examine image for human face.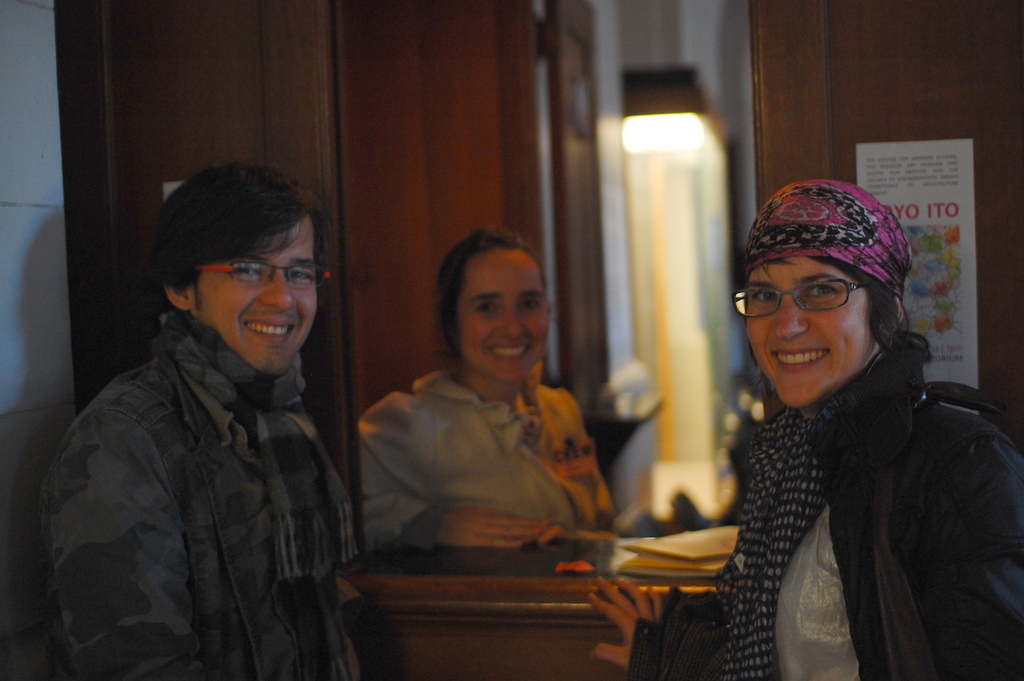
Examination result: <region>188, 216, 316, 373</region>.
